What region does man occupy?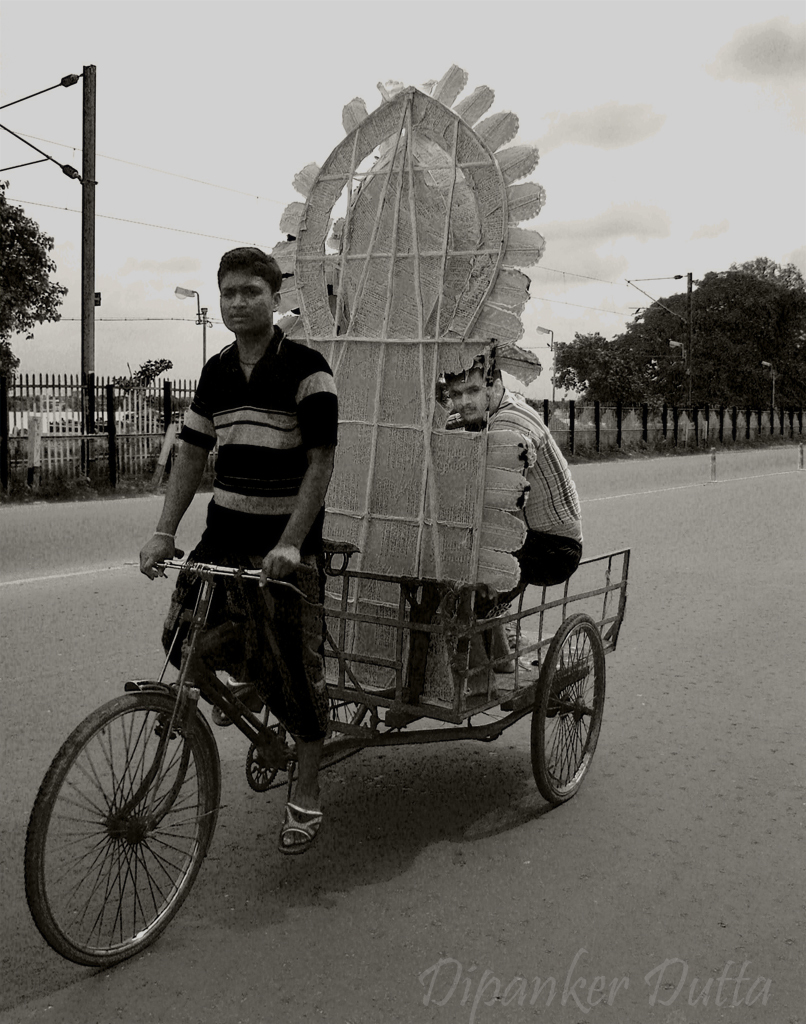
[137, 236, 336, 860].
